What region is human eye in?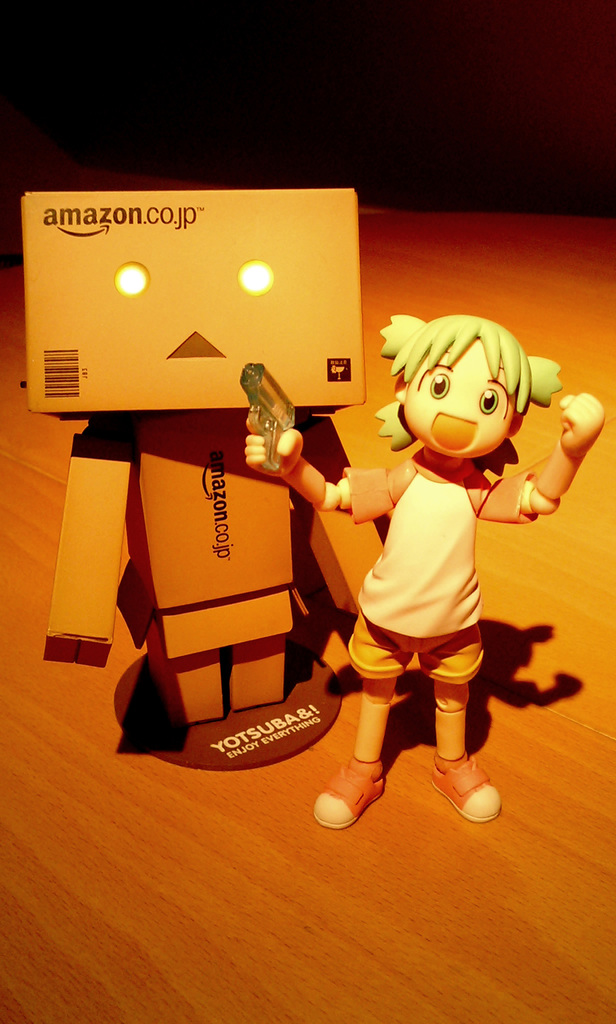
476,385,500,417.
